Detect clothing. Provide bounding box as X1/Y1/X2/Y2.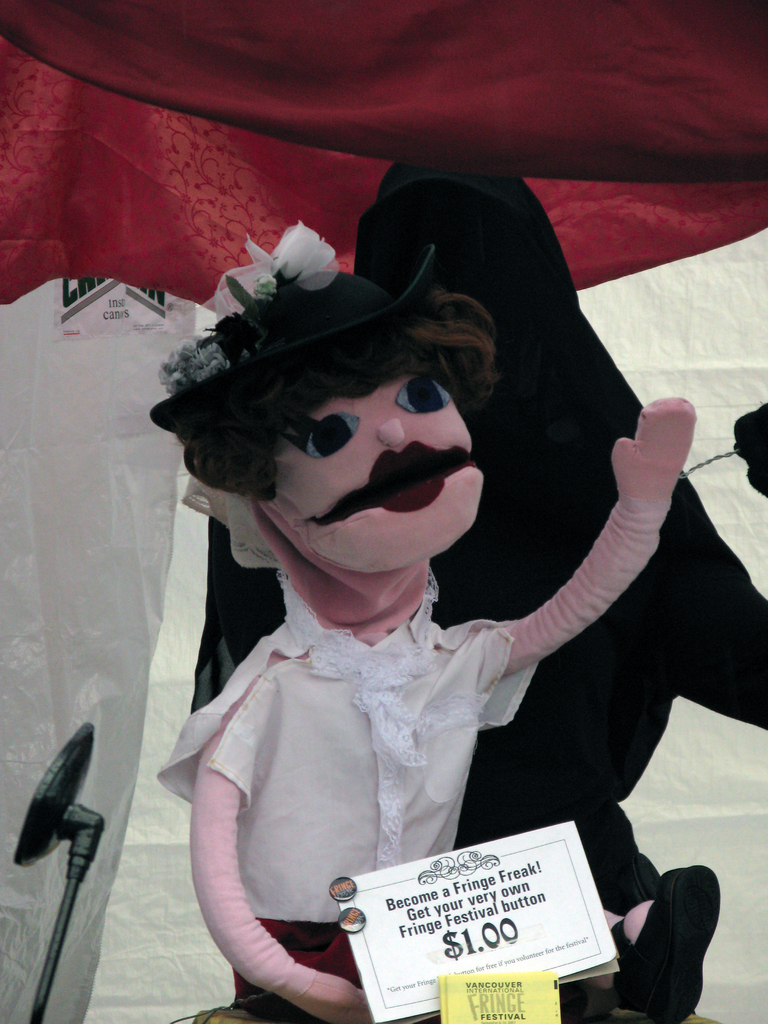
156/570/623/1023.
